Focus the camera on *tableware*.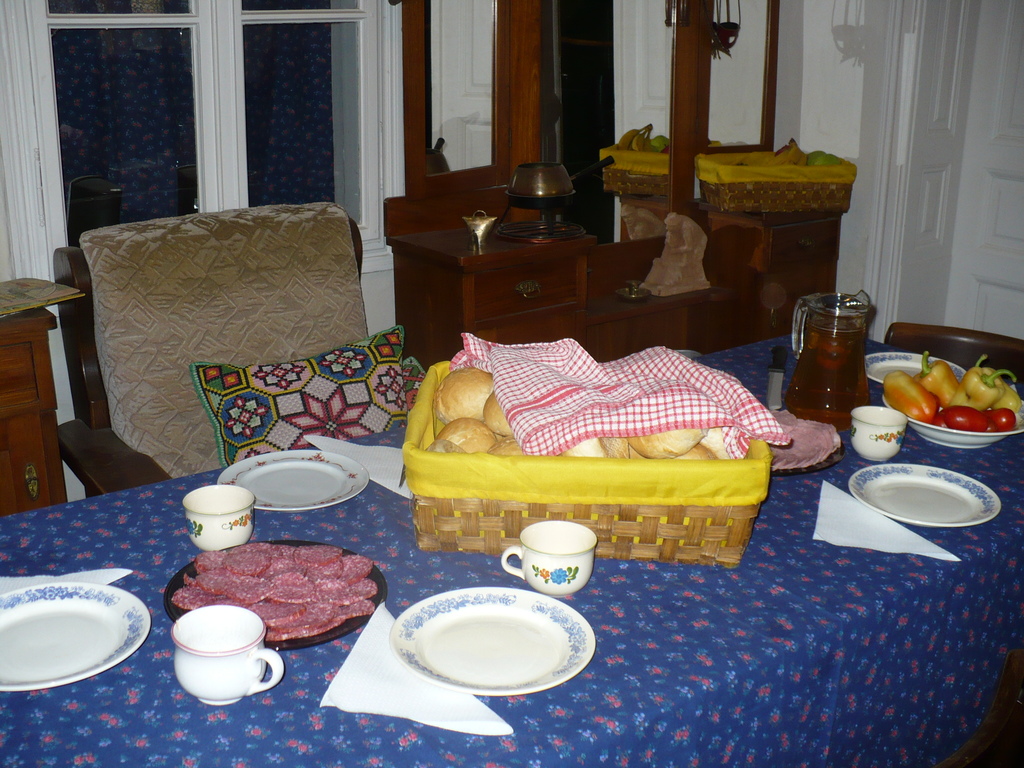
Focus region: {"left": 789, "top": 279, "right": 867, "bottom": 420}.
